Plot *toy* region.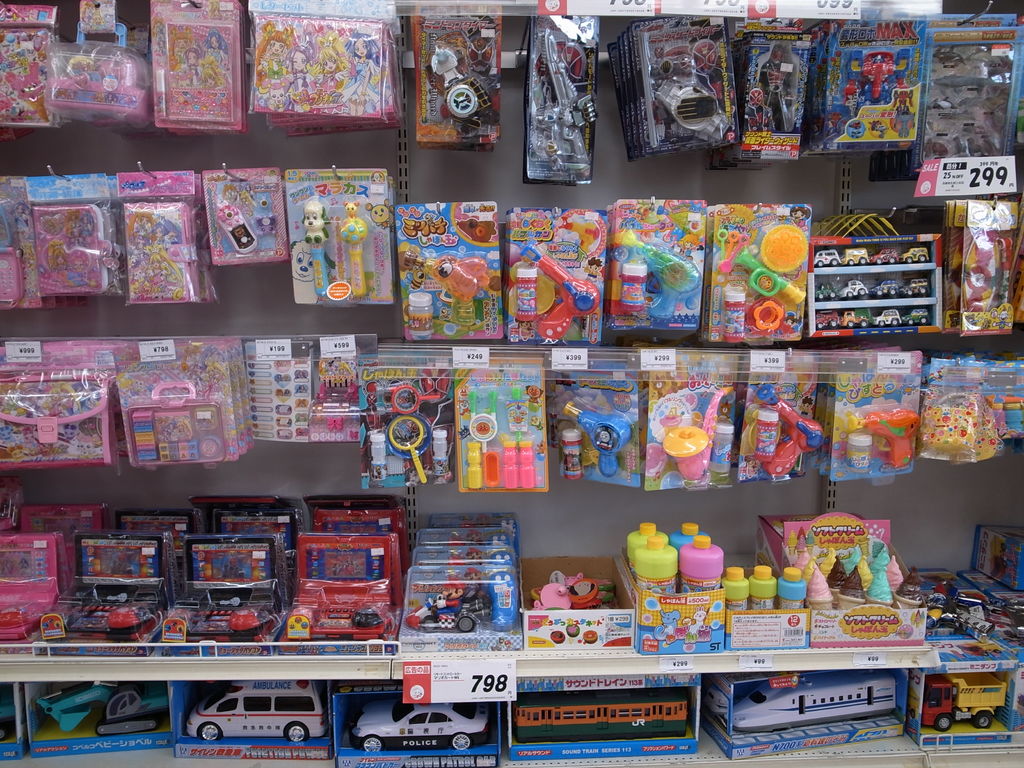
Plotted at 956, 96, 989, 106.
